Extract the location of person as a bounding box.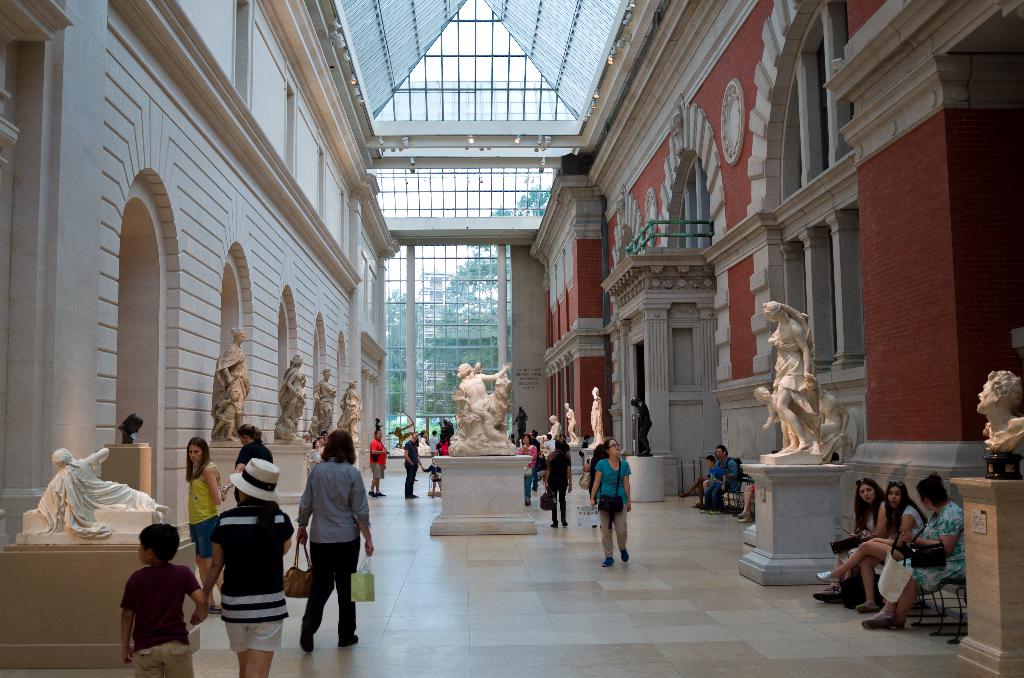
{"left": 124, "top": 521, "right": 212, "bottom": 677}.
